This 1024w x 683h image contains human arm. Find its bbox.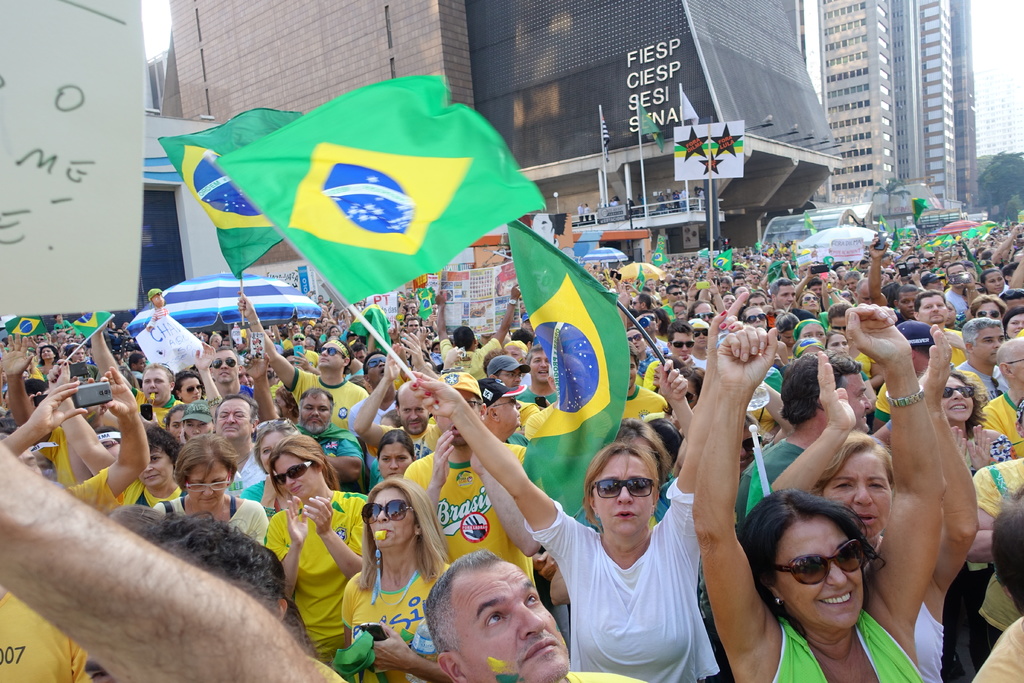
select_region(415, 420, 446, 514).
